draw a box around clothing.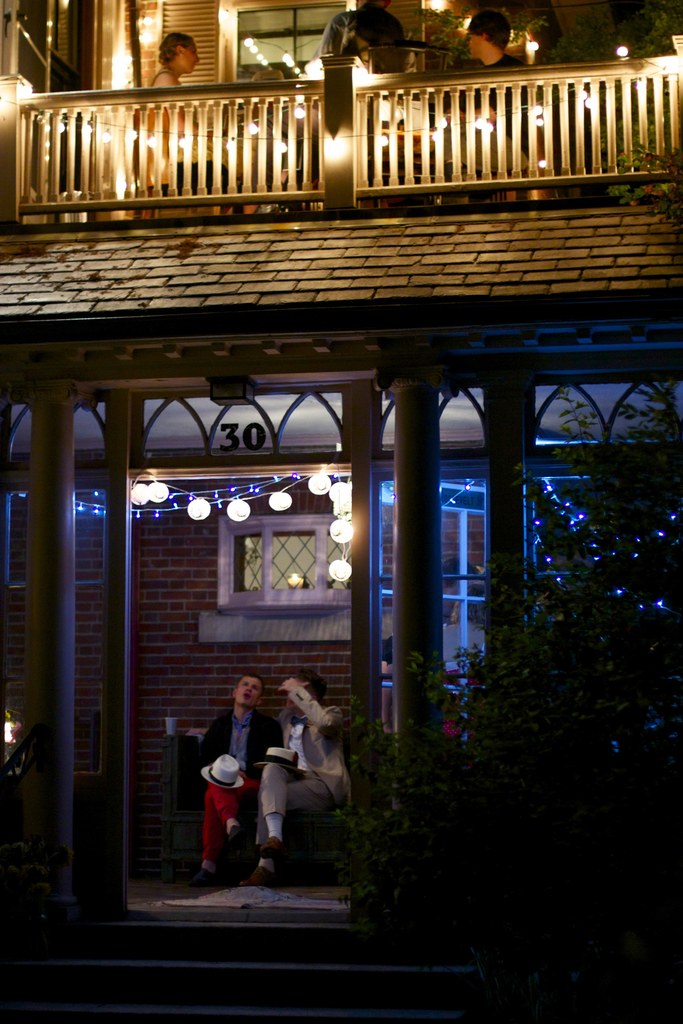
195,696,270,856.
